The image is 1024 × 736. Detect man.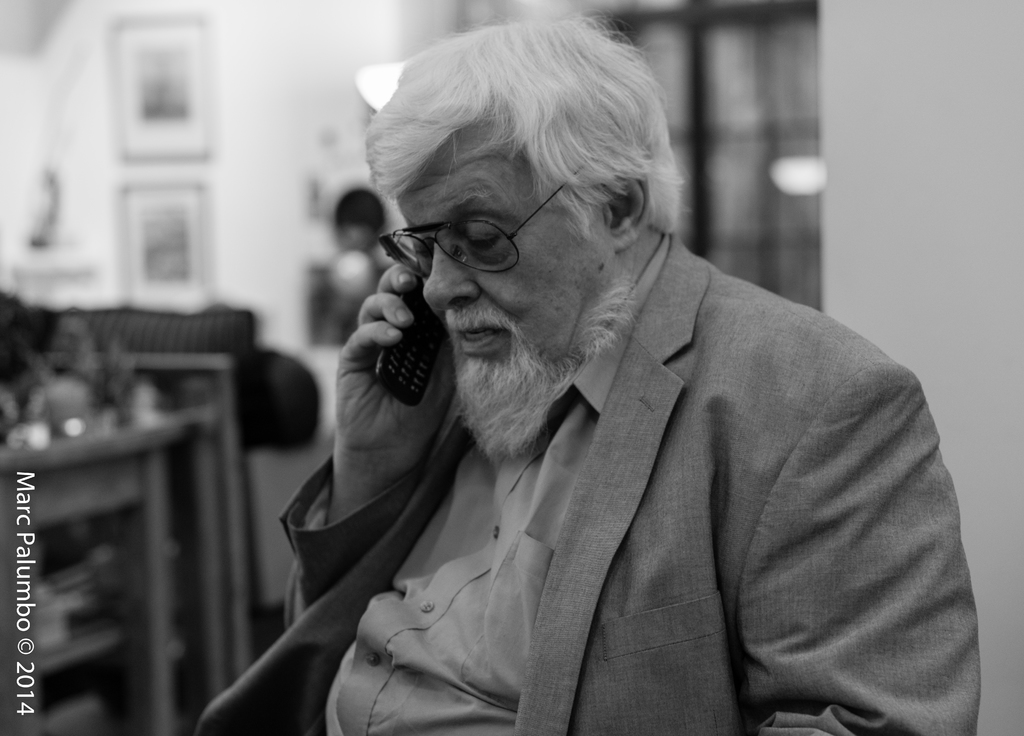
Detection: {"x1": 185, "y1": 0, "x2": 986, "y2": 735}.
